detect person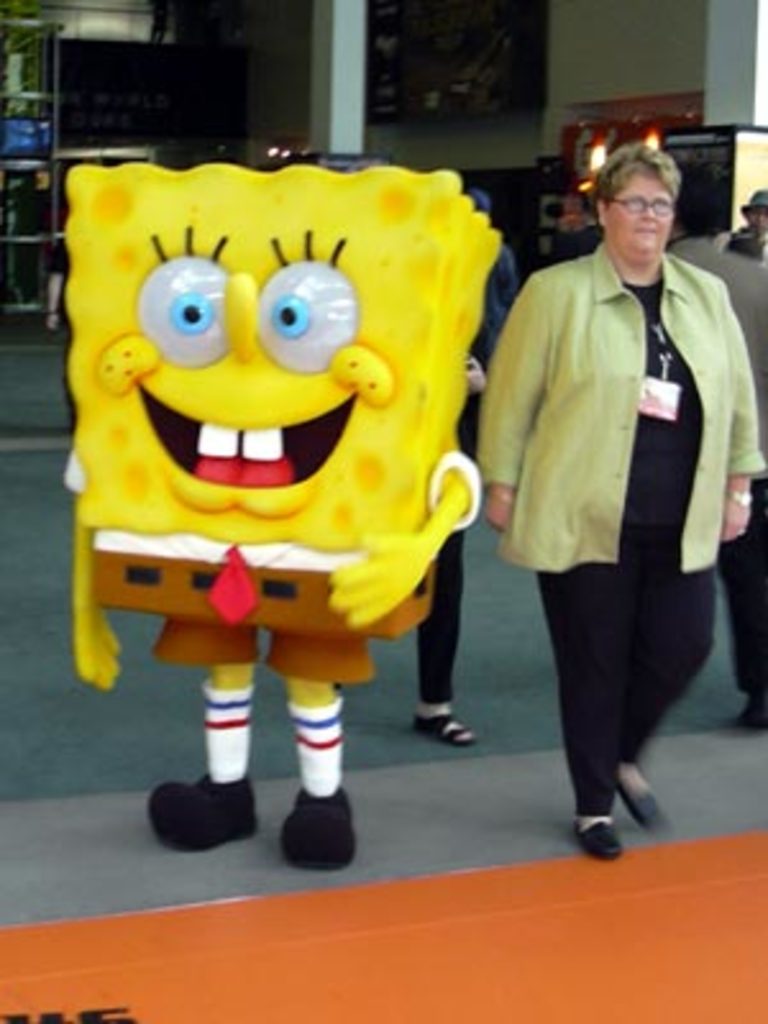
722, 195, 765, 243
